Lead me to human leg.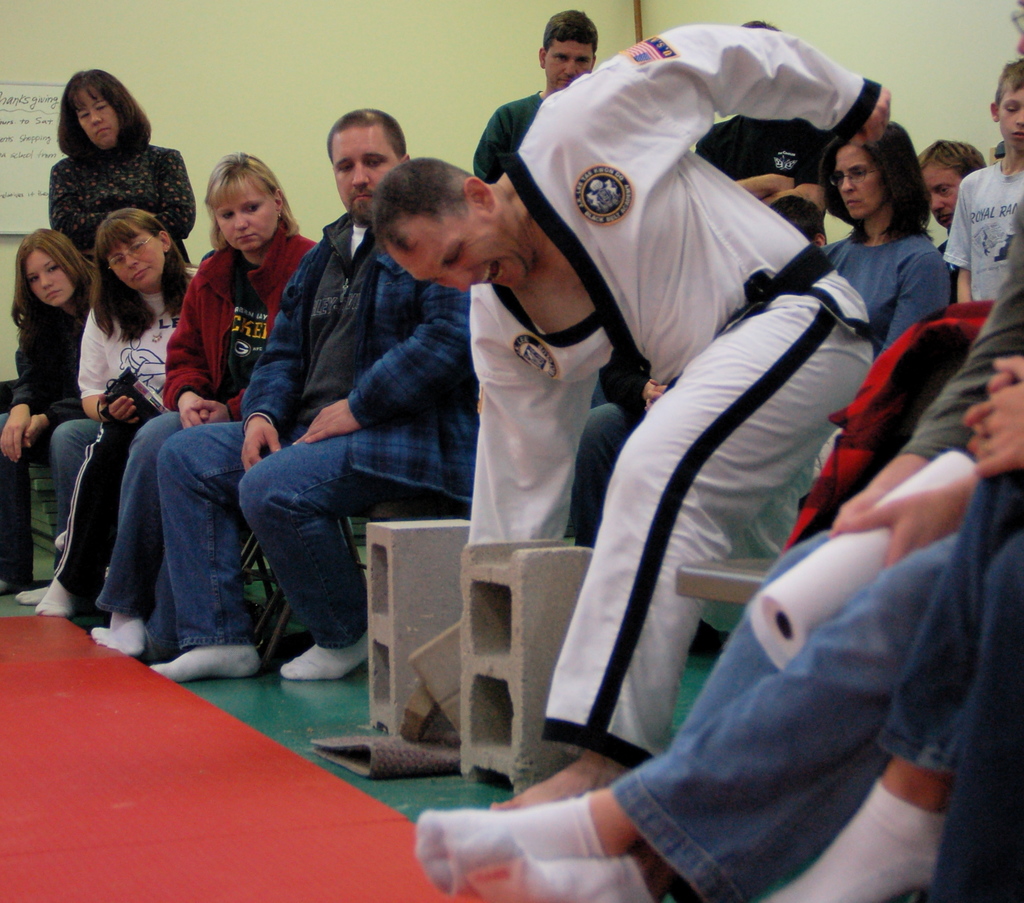
Lead to (19, 425, 101, 606).
